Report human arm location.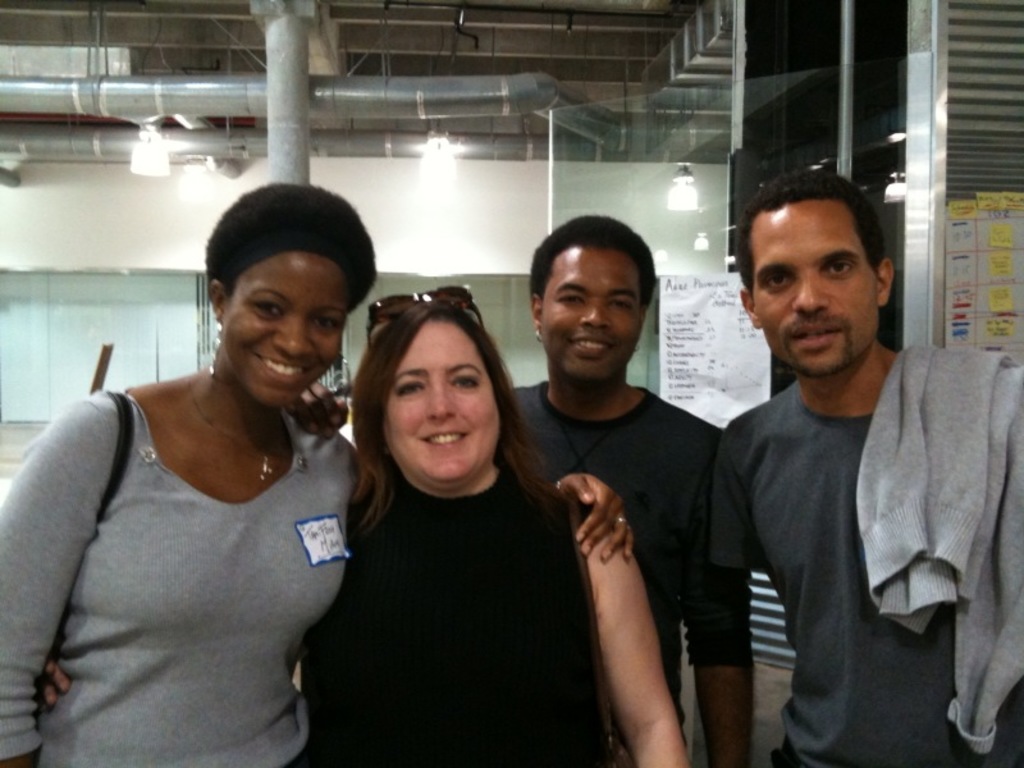
Report: [33, 659, 74, 714].
